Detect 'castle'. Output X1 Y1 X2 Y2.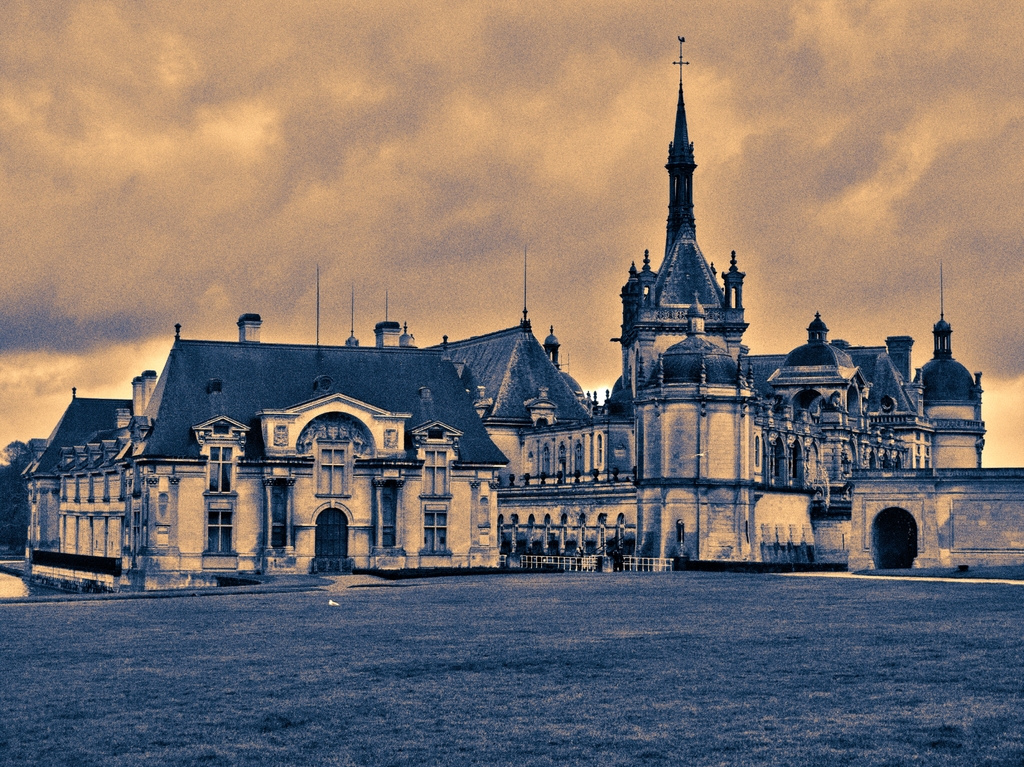
0 318 508 591.
